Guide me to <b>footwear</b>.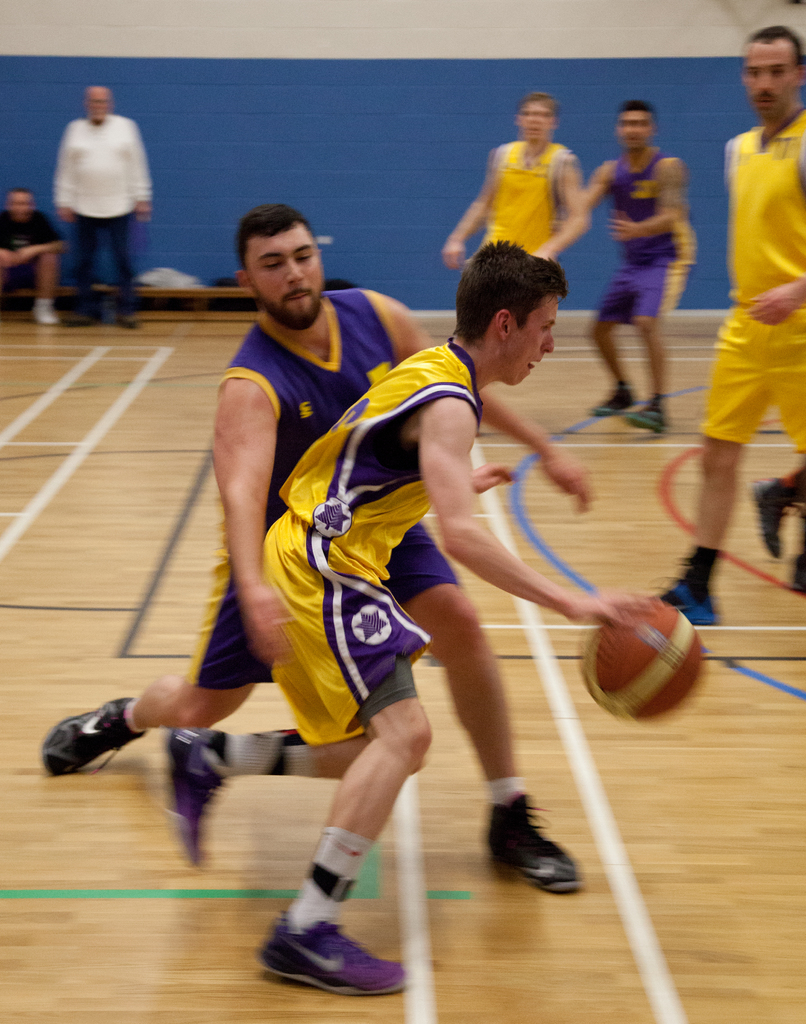
Guidance: 756, 469, 784, 559.
